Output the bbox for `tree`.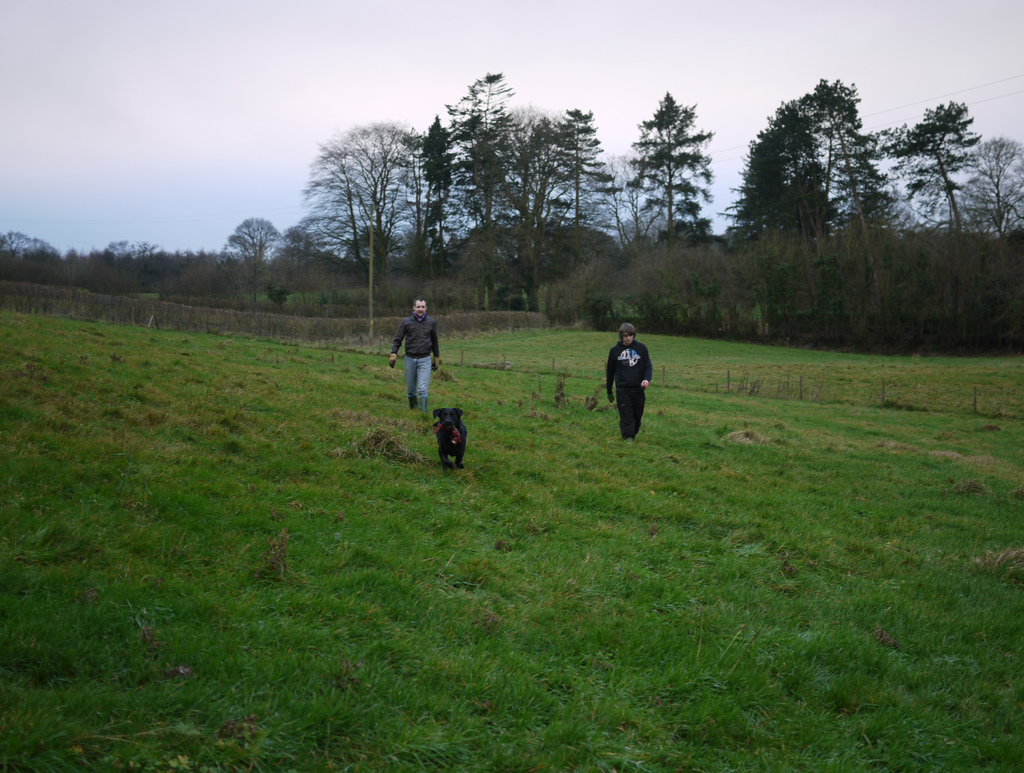
x1=293, y1=108, x2=435, y2=346.
